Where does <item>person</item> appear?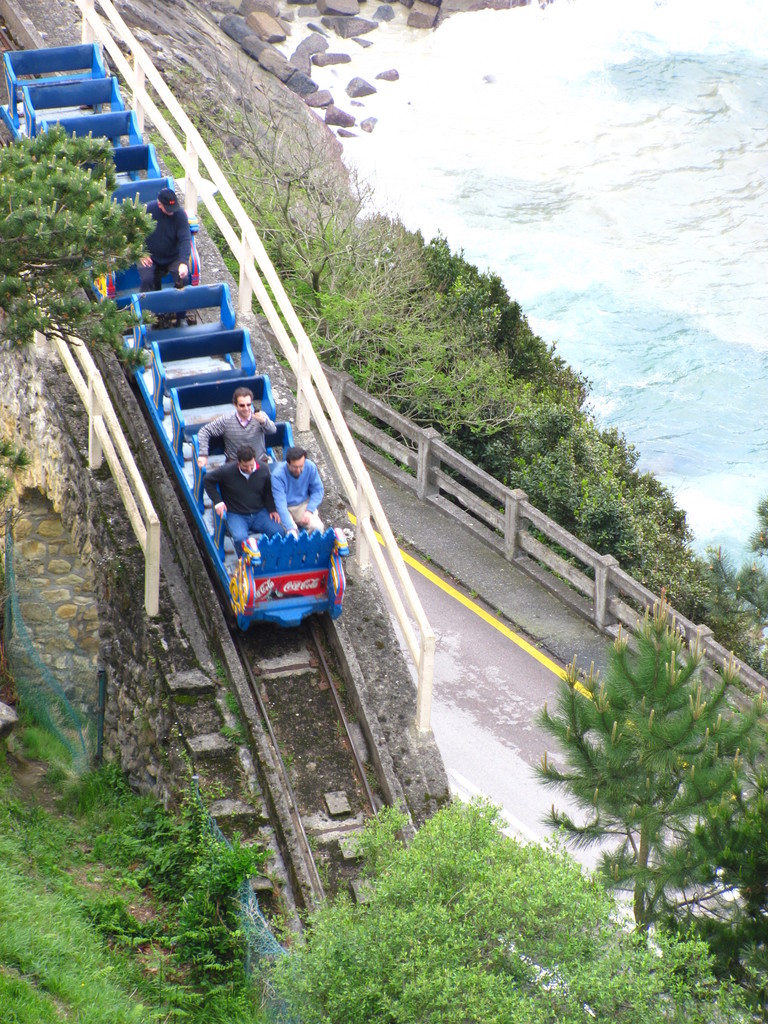
Appears at bbox=[186, 385, 284, 458].
